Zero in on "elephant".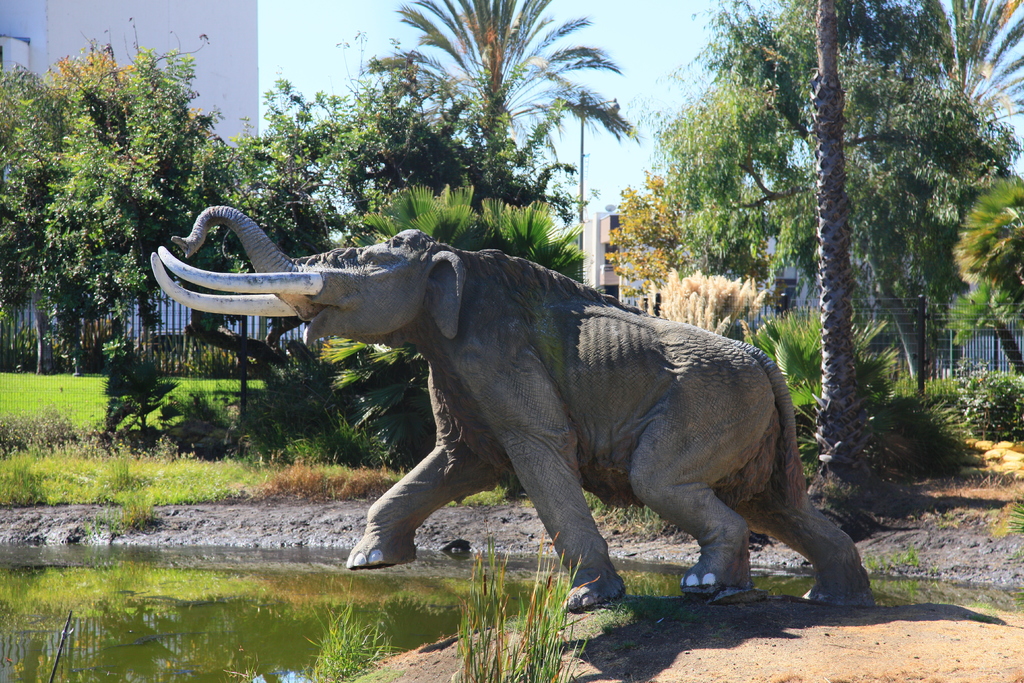
Zeroed in: 199 226 836 609.
